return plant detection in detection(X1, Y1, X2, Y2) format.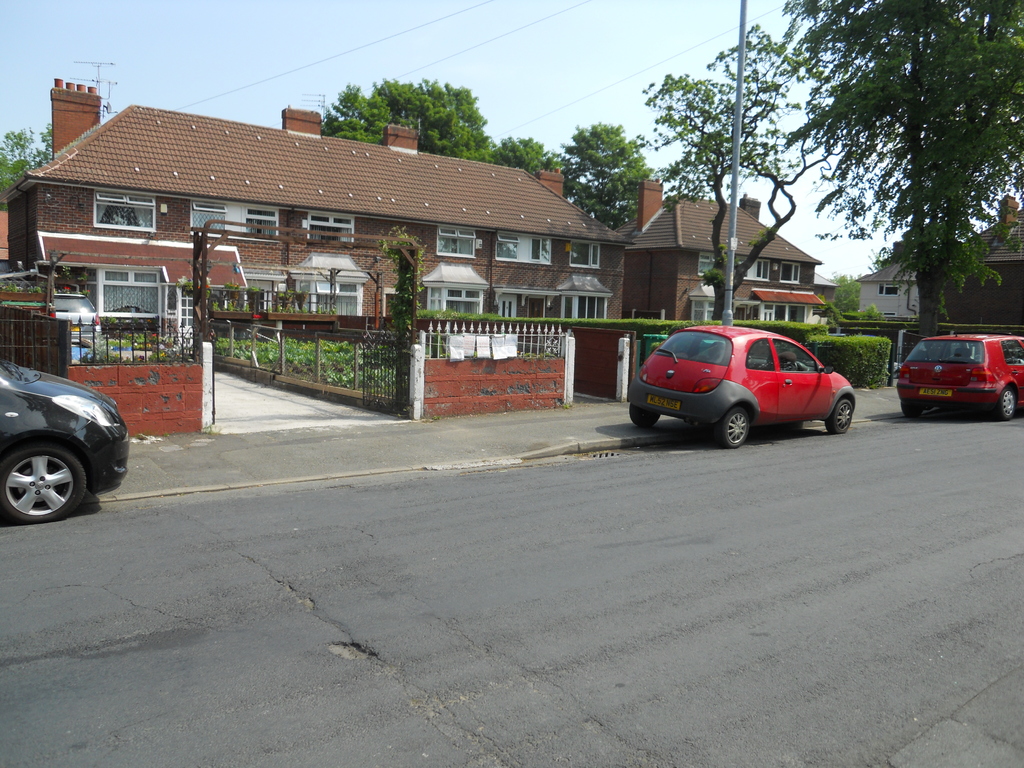
detection(60, 264, 74, 280).
